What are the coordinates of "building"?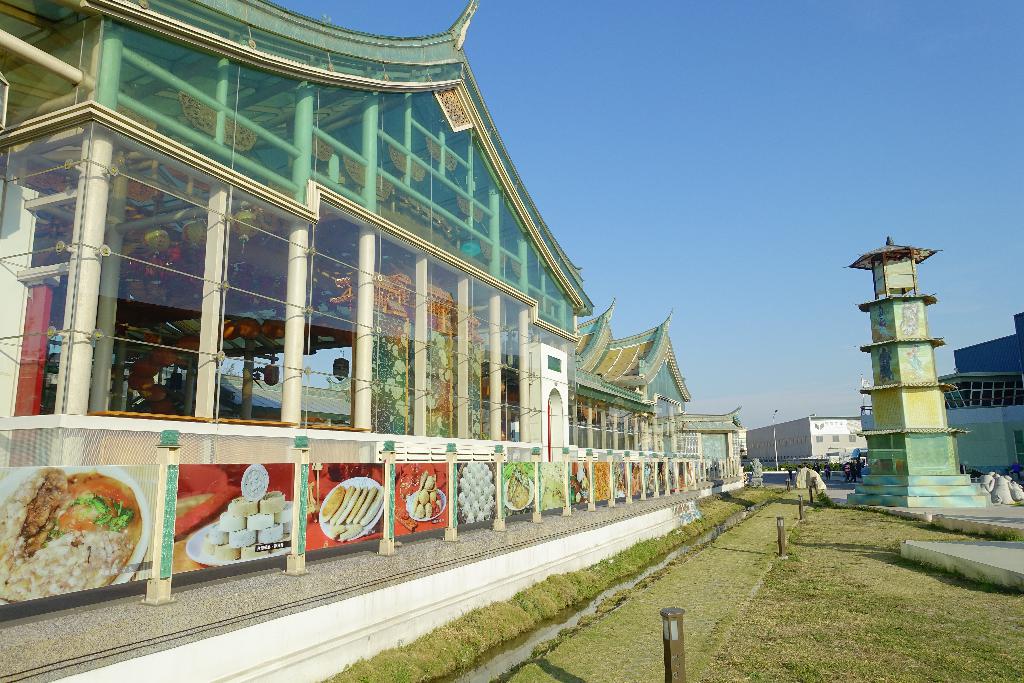
Rect(743, 416, 863, 463).
